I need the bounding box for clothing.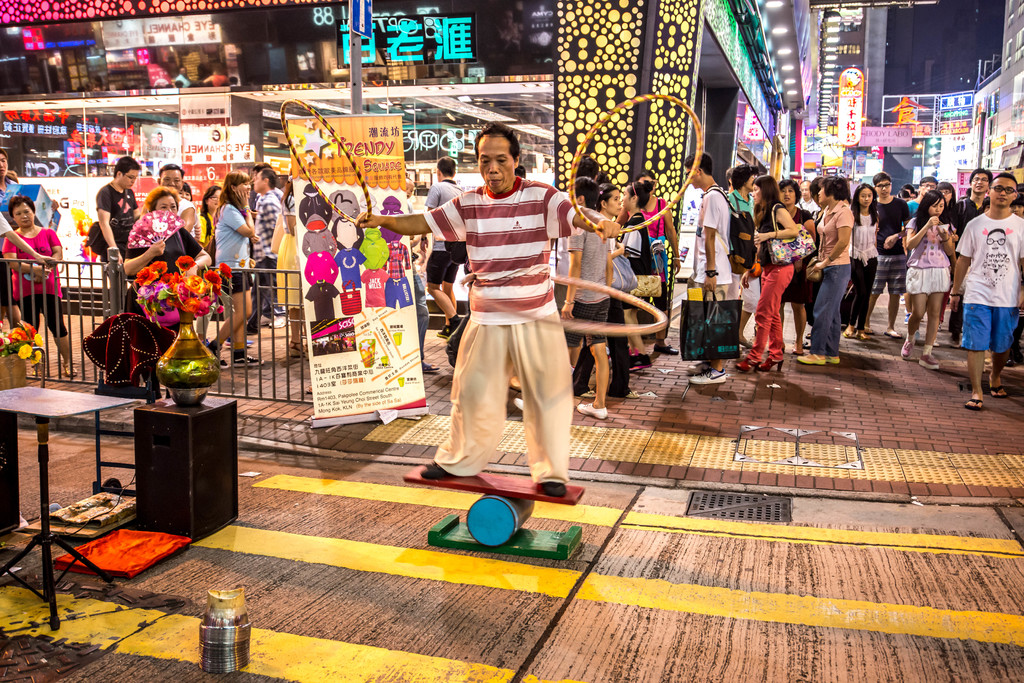
Here it is: box=[564, 221, 638, 383].
